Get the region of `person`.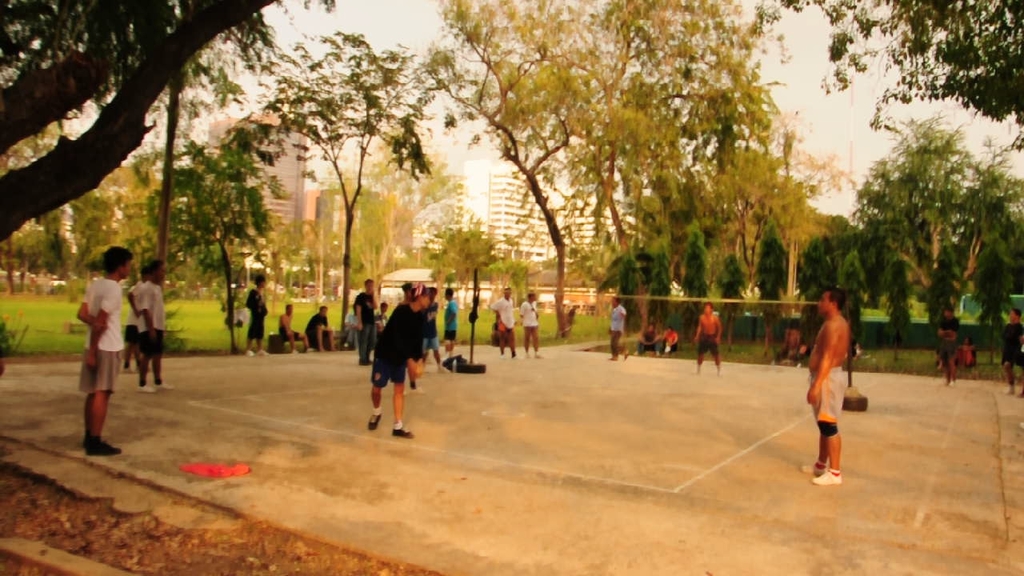
491:286:514:362.
